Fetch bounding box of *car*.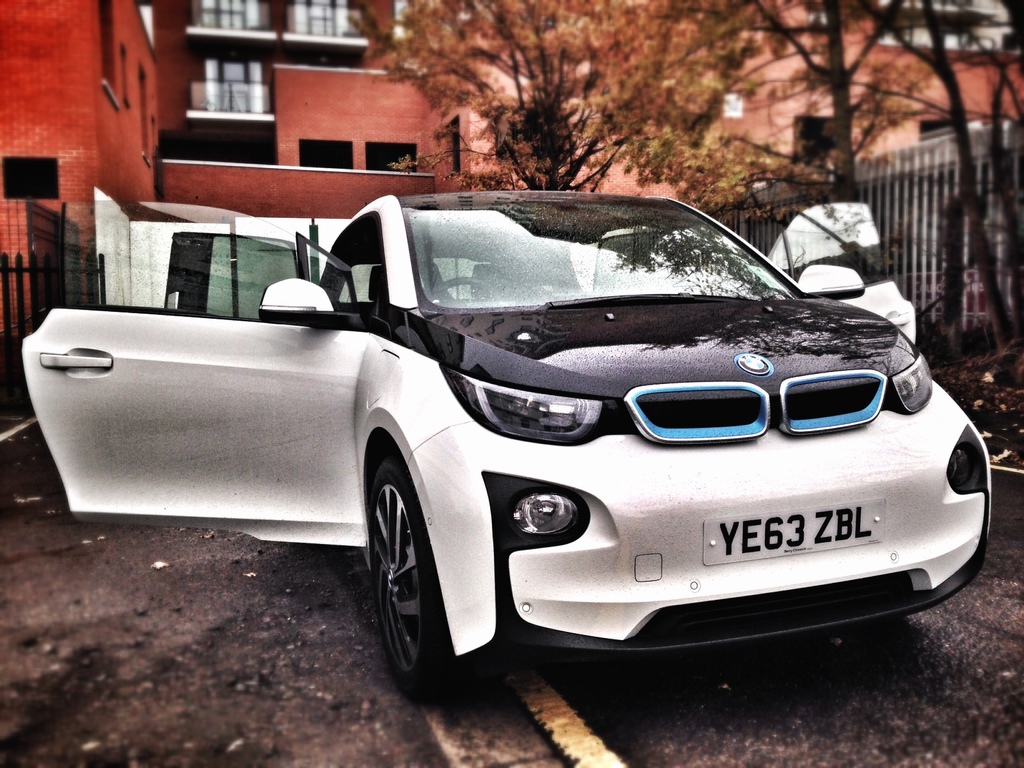
Bbox: Rect(19, 196, 989, 696).
